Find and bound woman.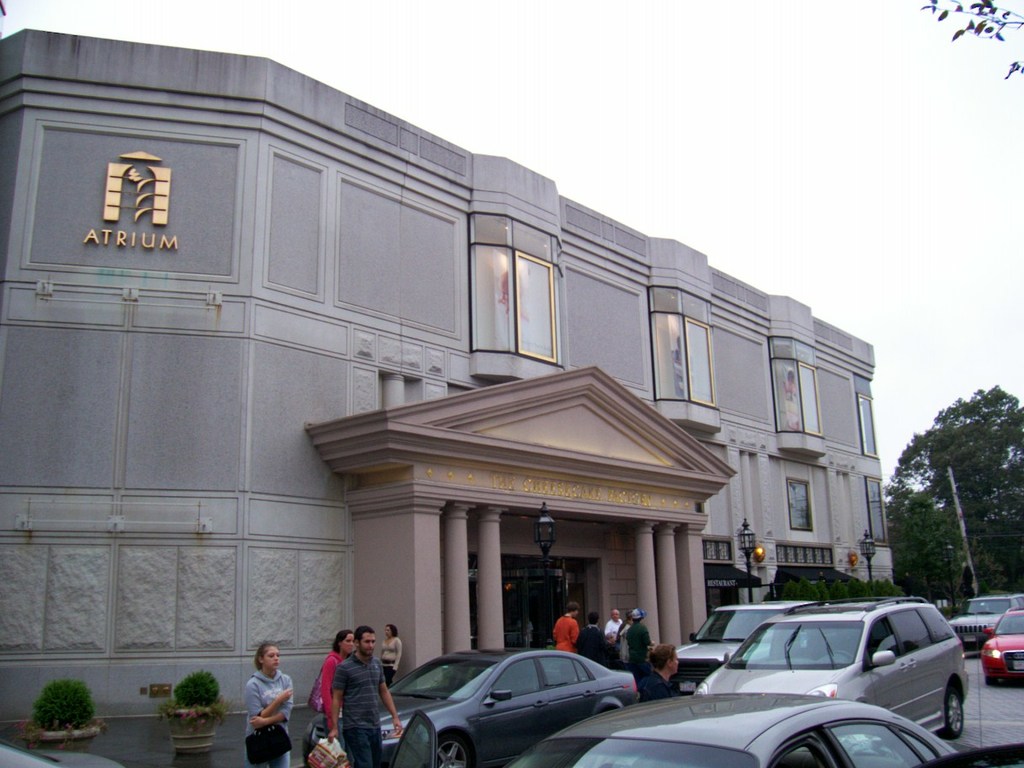
Bound: 636 637 688 696.
